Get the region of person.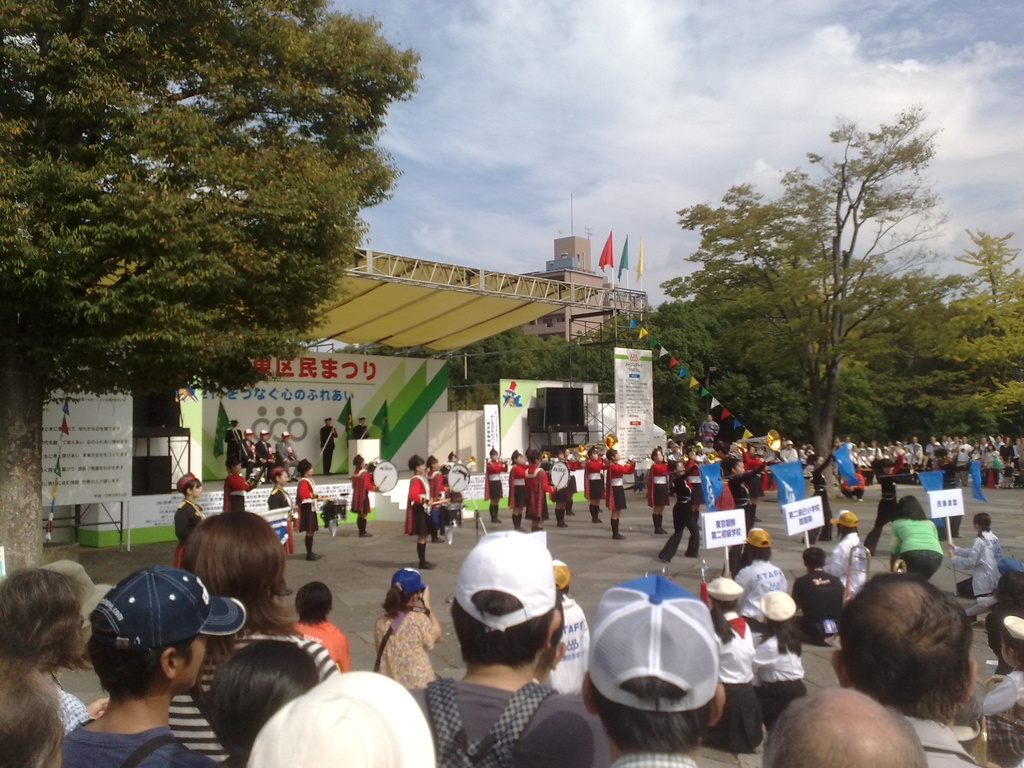
[left=0, top=664, right=50, bottom=767].
